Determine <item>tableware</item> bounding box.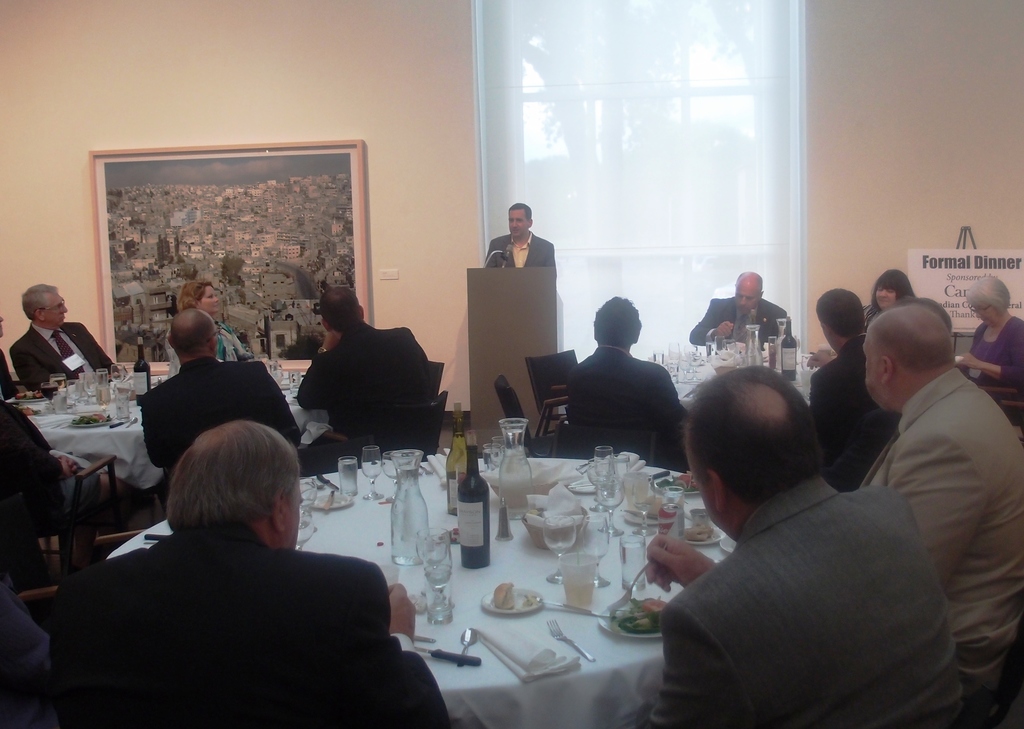
Determined: <region>546, 618, 595, 661</region>.
